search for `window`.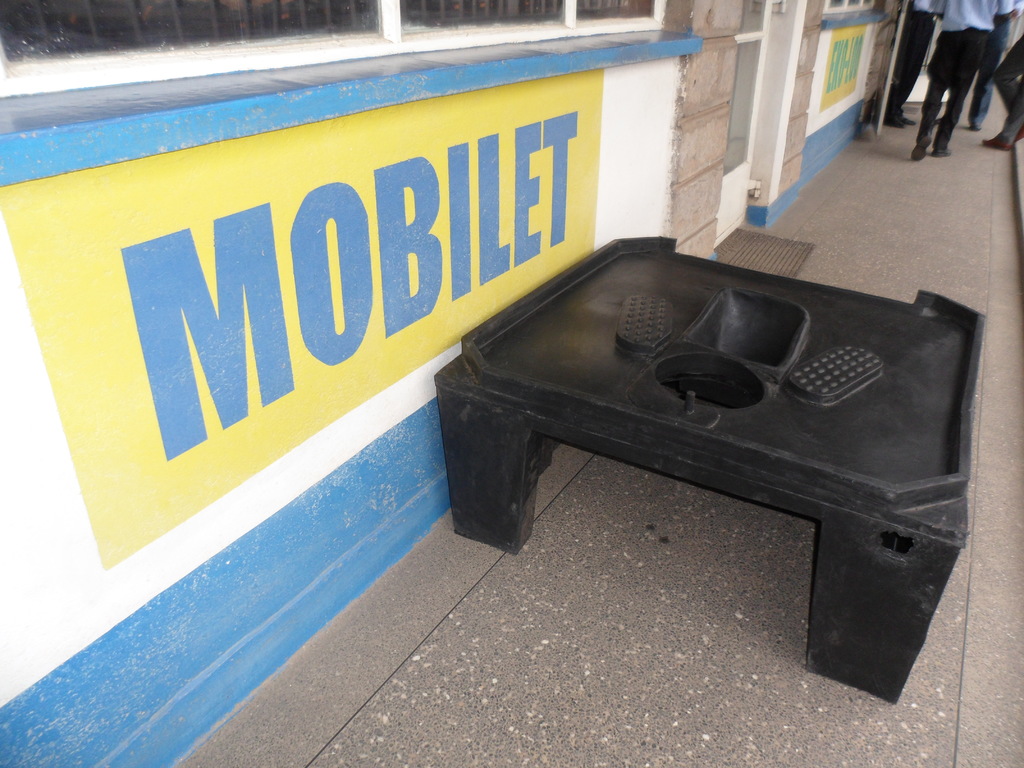
Found at Rect(399, 0, 568, 42).
